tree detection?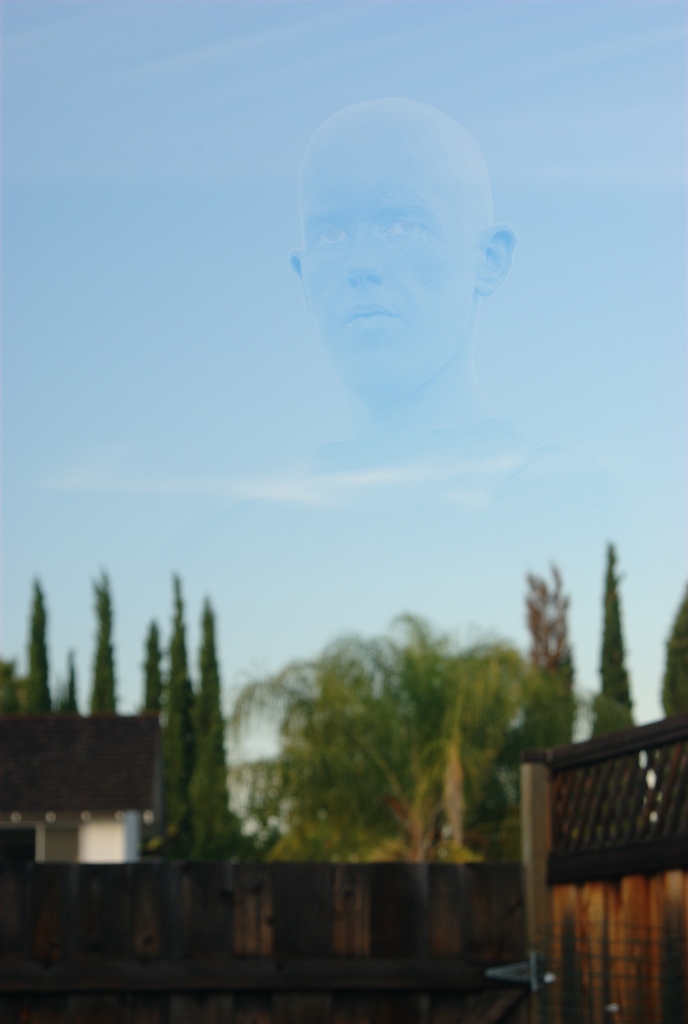
<region>157, 617, 250, 864</region>
